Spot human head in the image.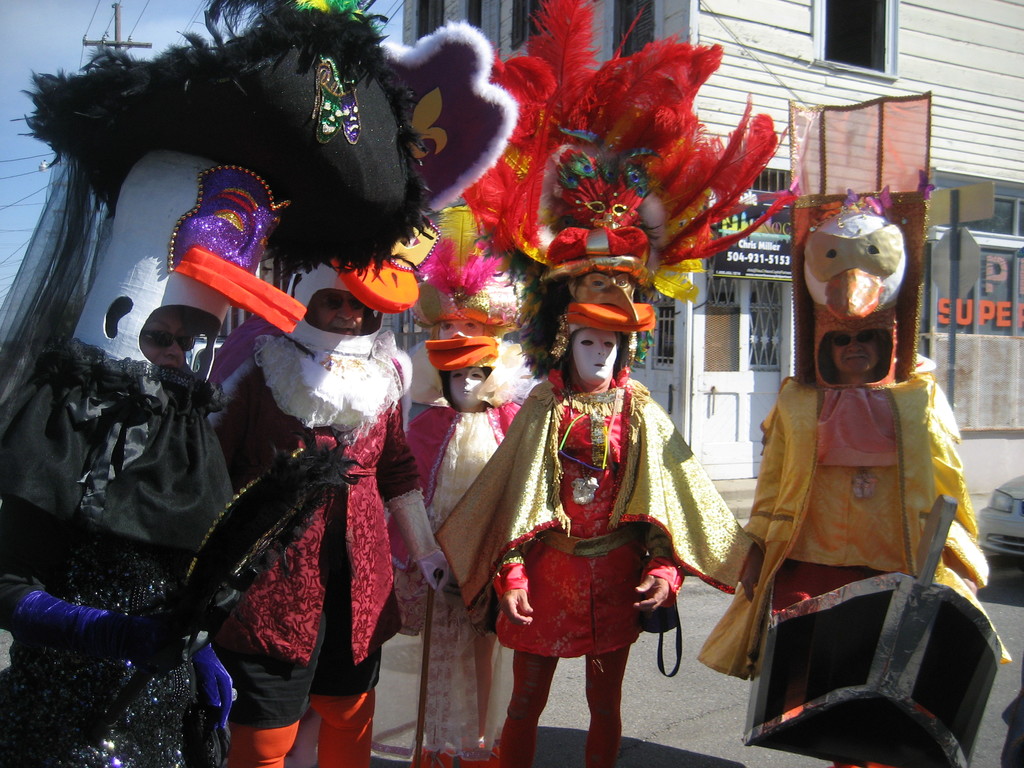
human head found at 824,333,891,372.
